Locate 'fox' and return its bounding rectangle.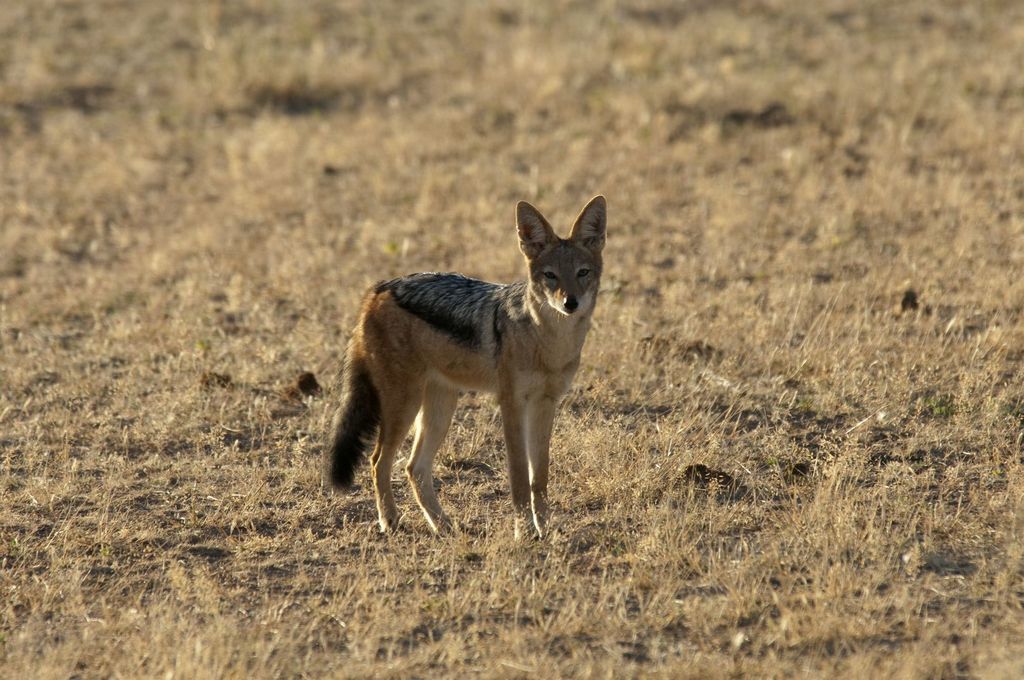
bbox(323, 189, 613, 546).
